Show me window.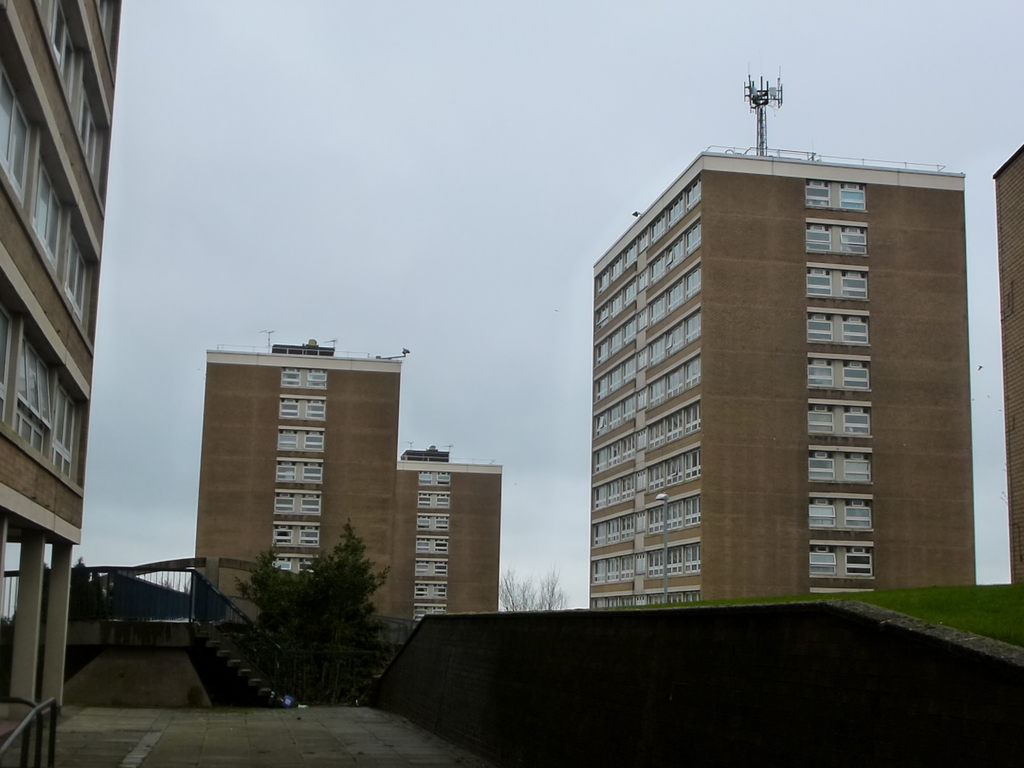
window is here: <box>804,352,873,390</box>.
